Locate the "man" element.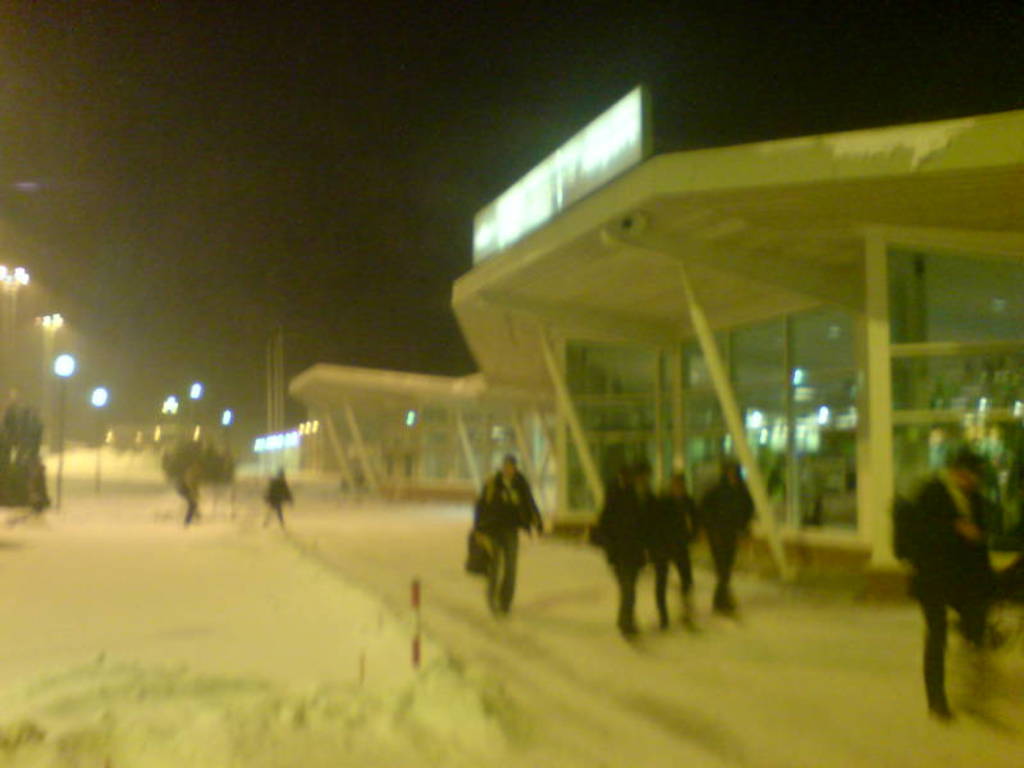
Element bbox: 595:467:662:643.
